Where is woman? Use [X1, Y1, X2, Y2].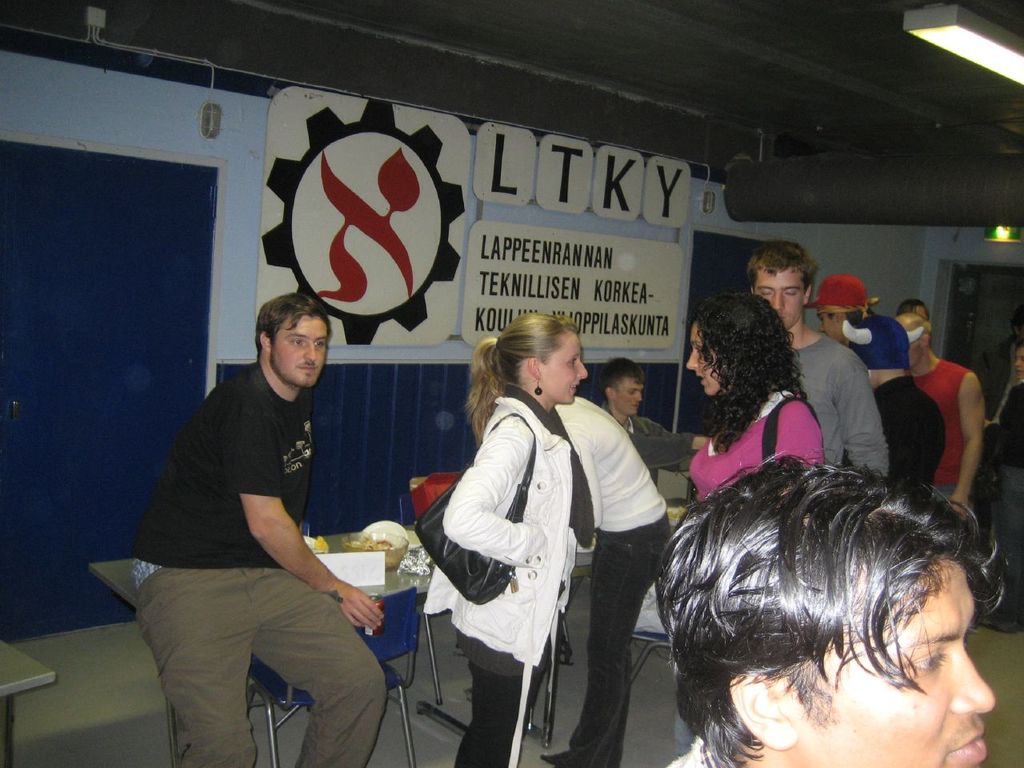
[427, 306, 612, 762].
